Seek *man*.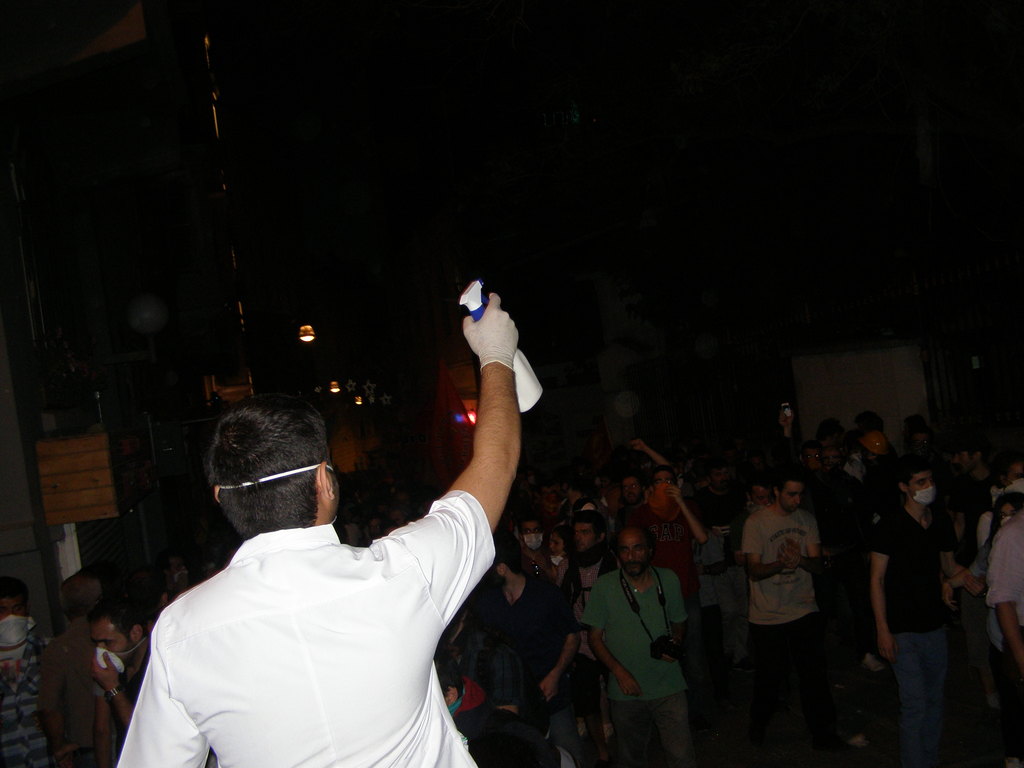
pyautogui.locateOnScreen(774, 394, 871, 695).
